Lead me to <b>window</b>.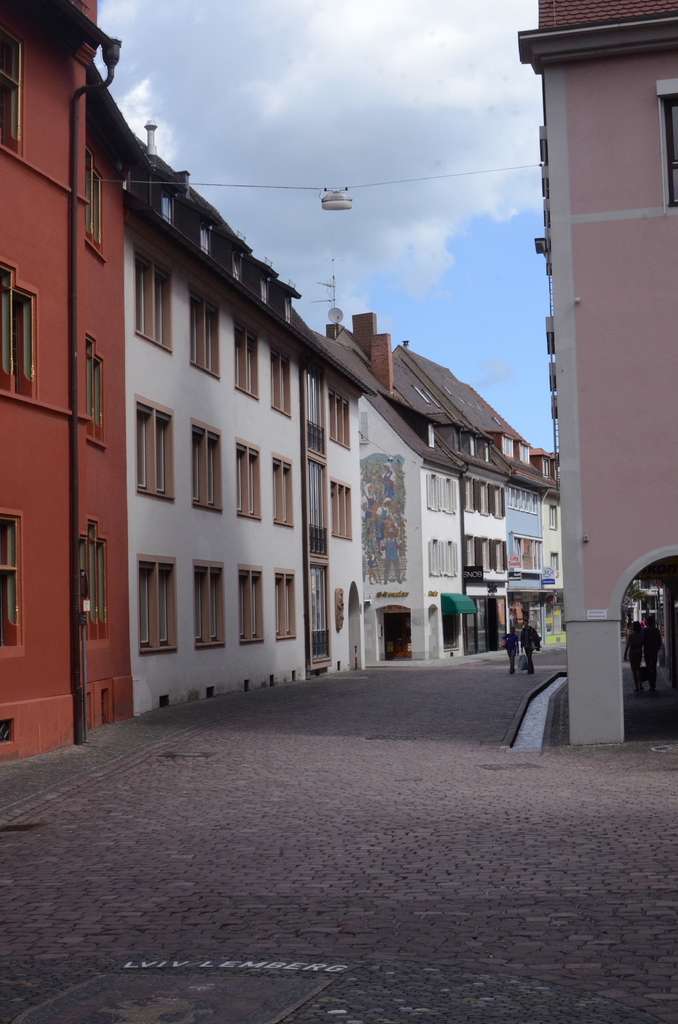
Lead to locate(234, 444, 262, 522).
